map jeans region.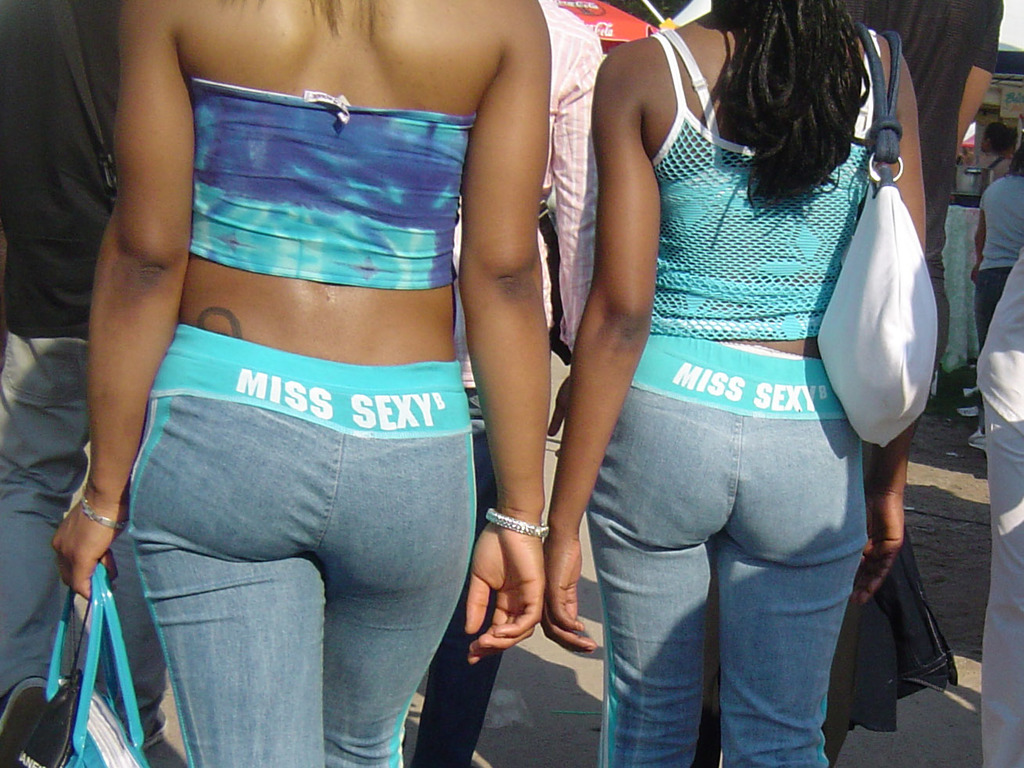
Mapped to <box>92,347,487,763</box>.
